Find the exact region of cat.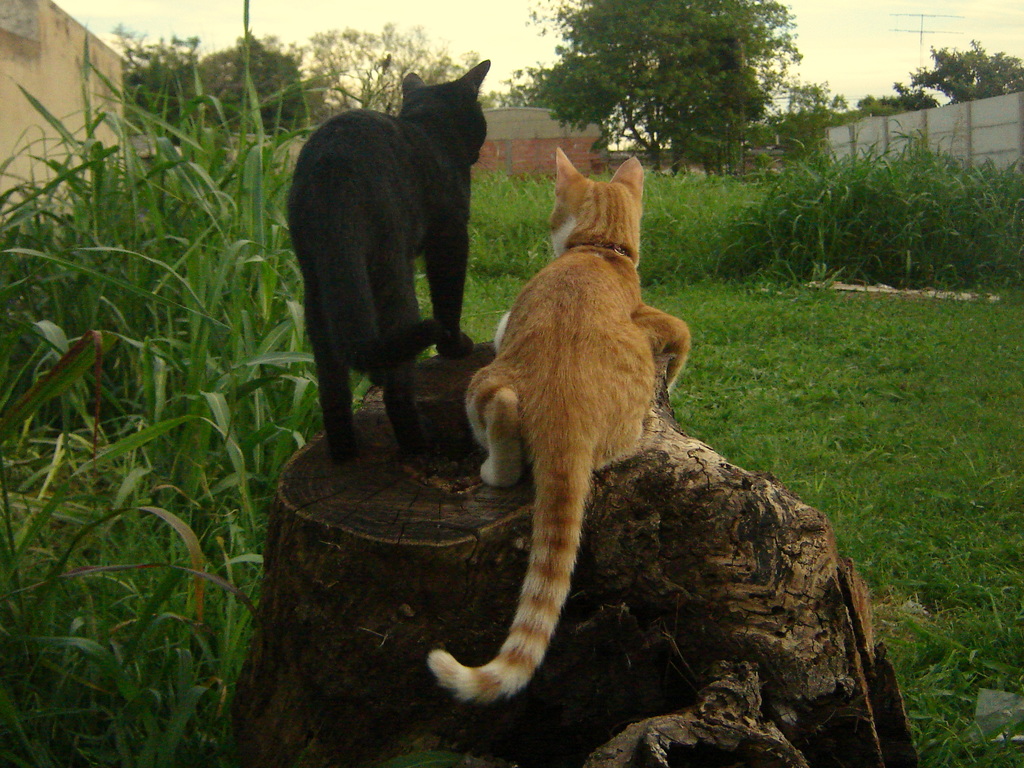
Exact region: (left=285, top=61, right=488, bottom=464).
